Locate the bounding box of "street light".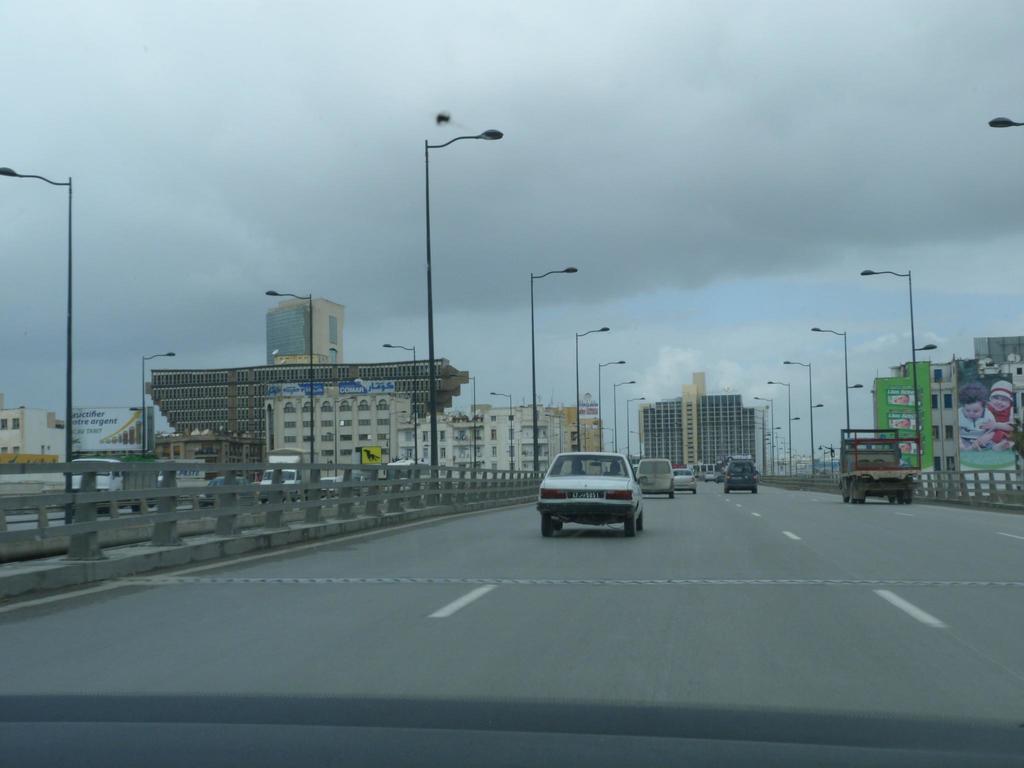
Bounding box: select_region(612, 376, 637, 452).
